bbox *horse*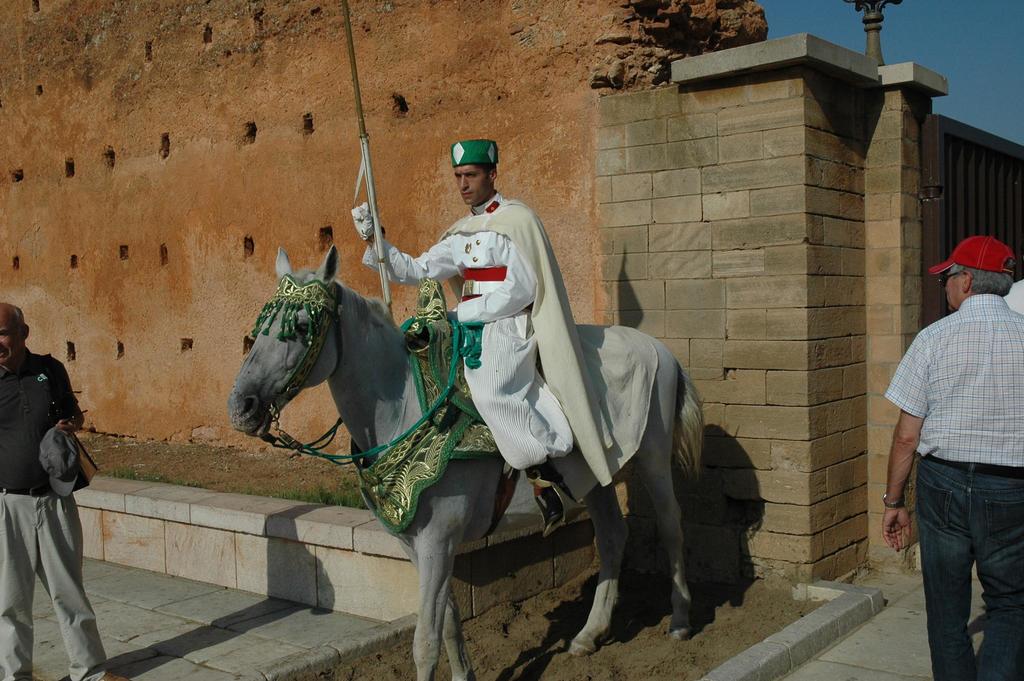
(left=228, top=244, right=703, bottom=680)
